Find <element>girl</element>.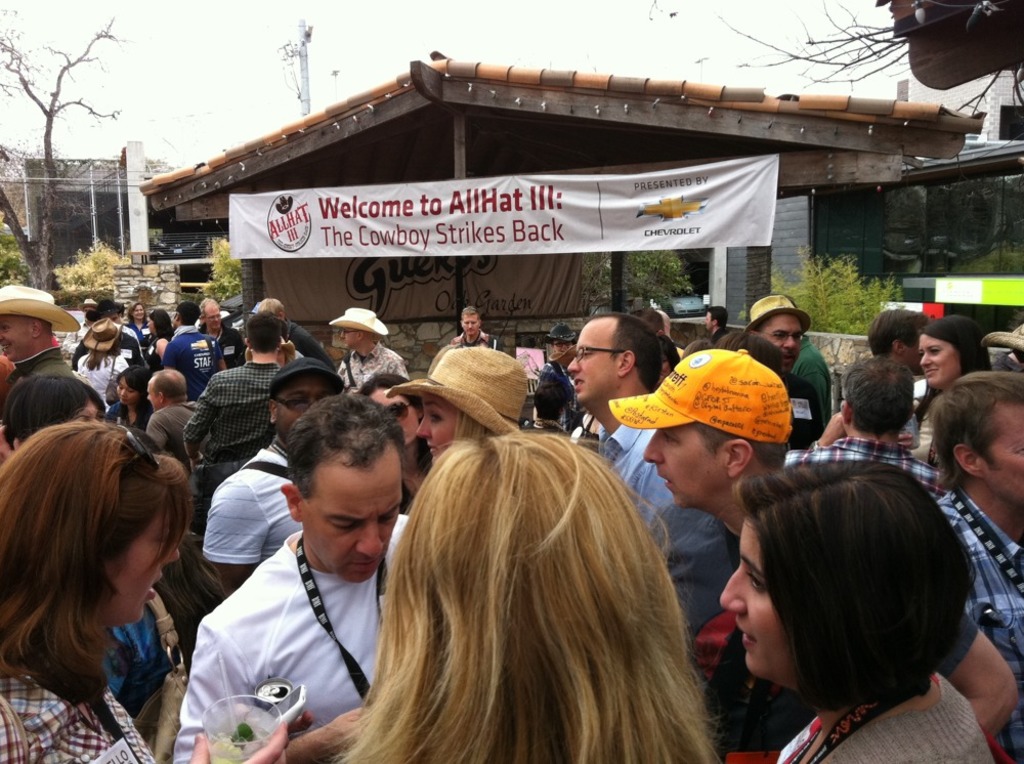
left=335, top=424, right=729, bottom=763.
